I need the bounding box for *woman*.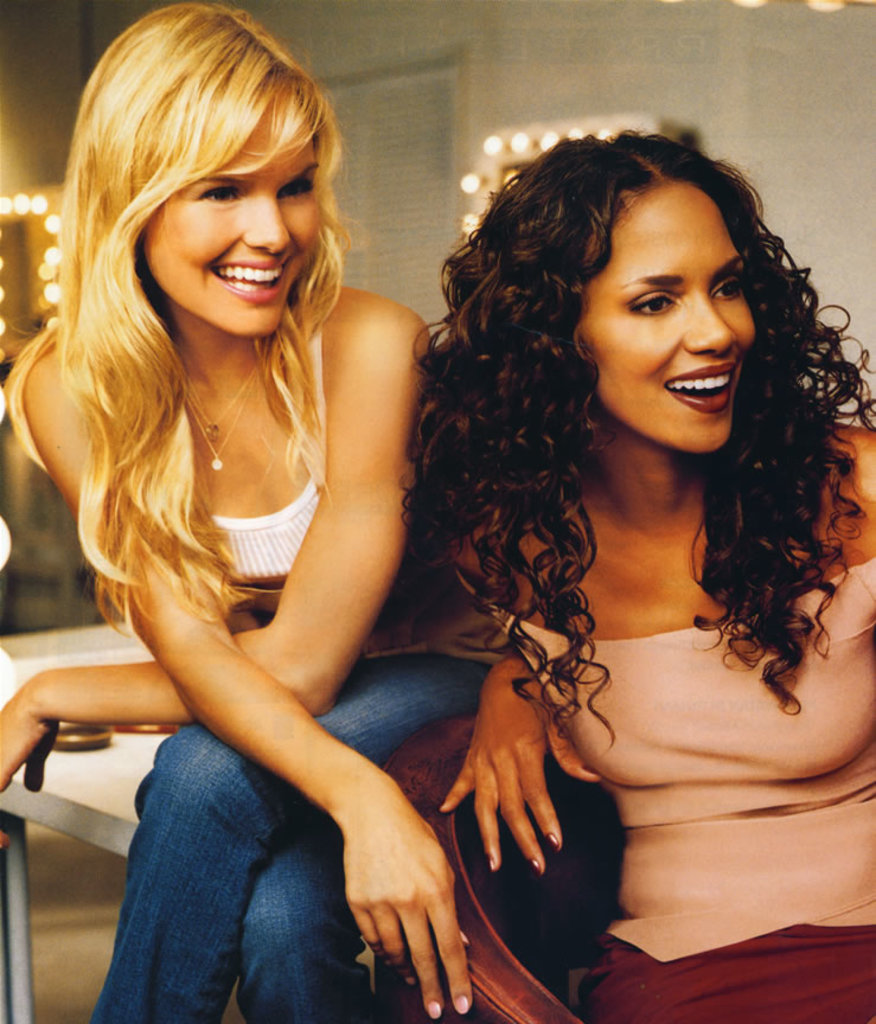
Here it is: left=0, top=0, right=536, bottom=1023.
